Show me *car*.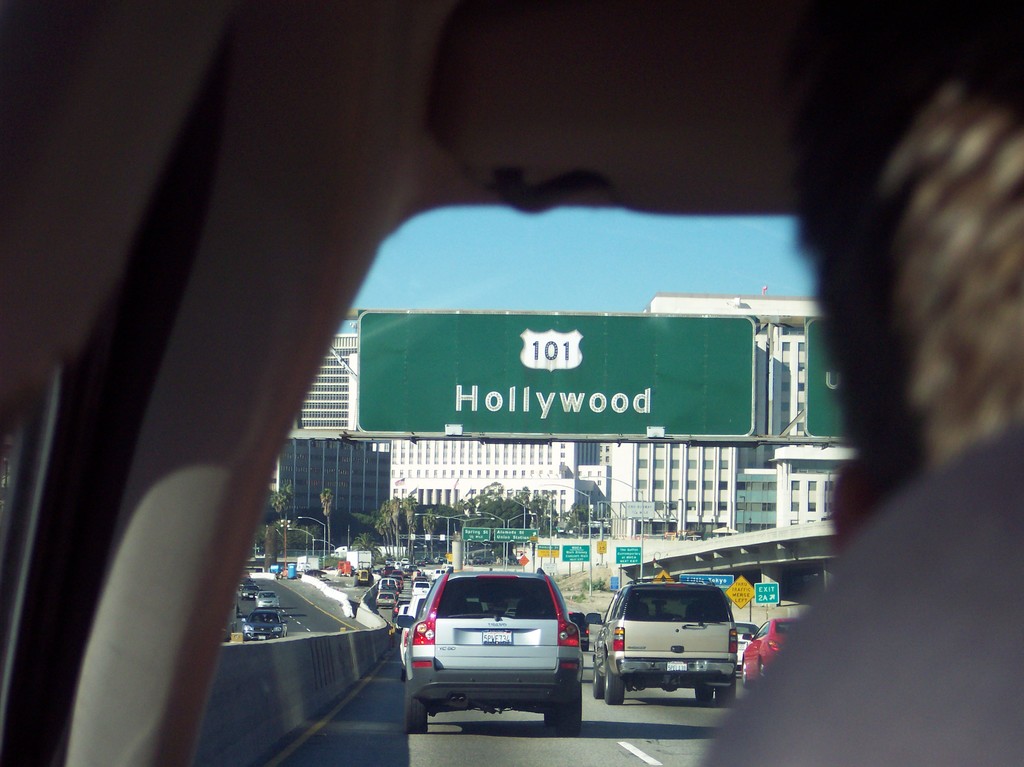
*car* is here: BBox(241, 572, 252, 582).
